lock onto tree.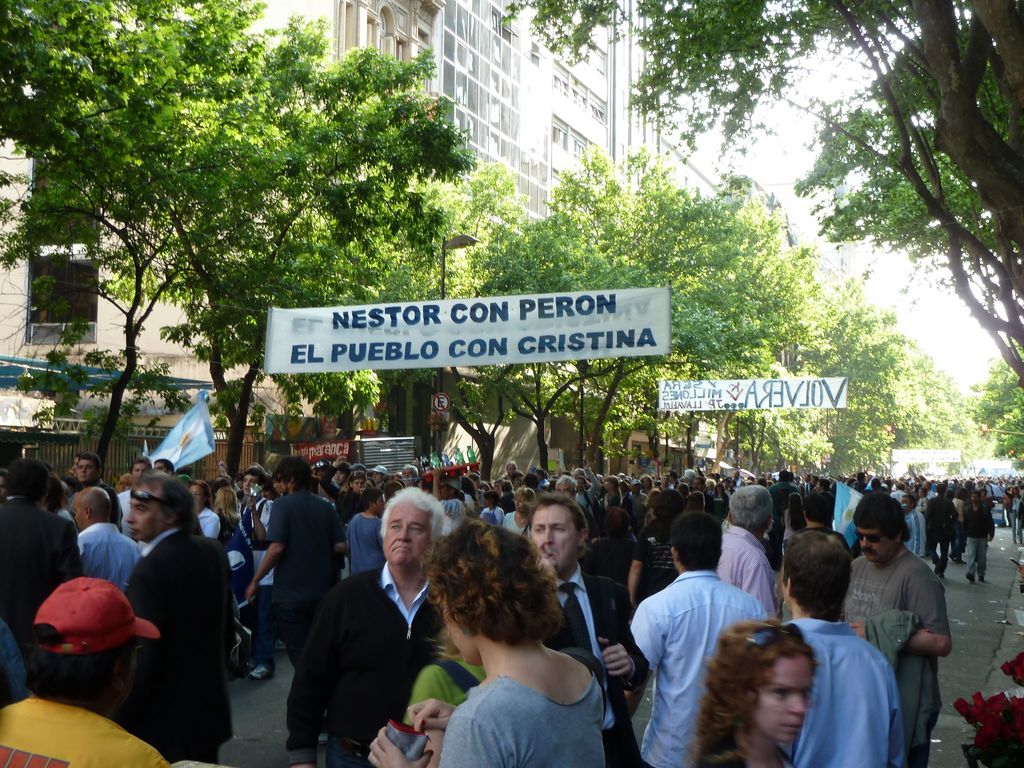
Locked: 721,266,824,476.
